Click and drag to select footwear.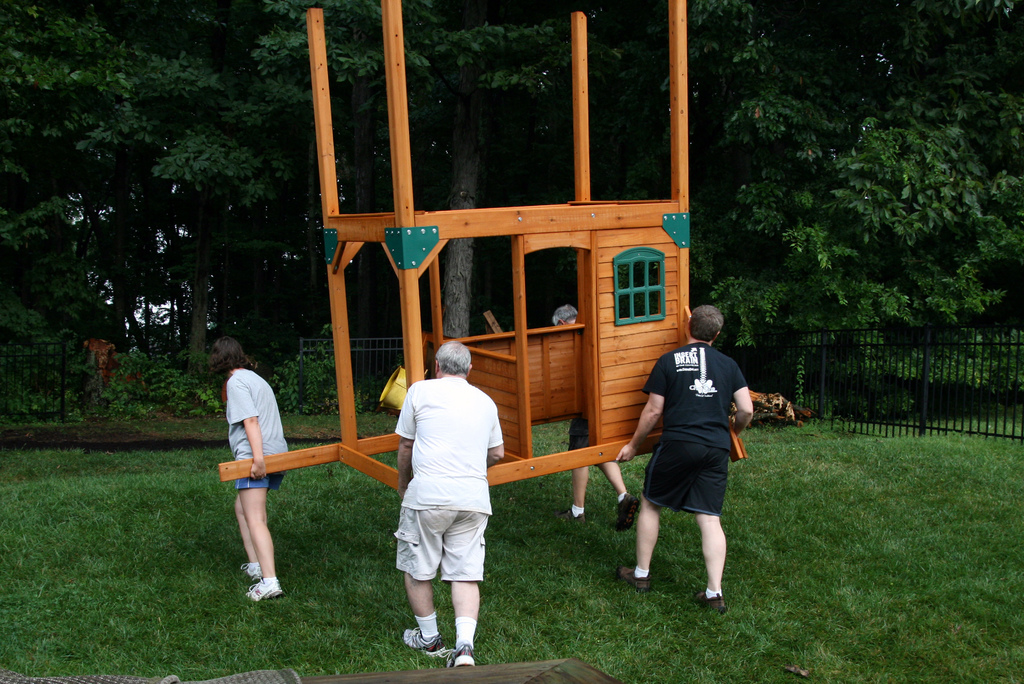
Selection: select_region(246, 578, 287, 599).
